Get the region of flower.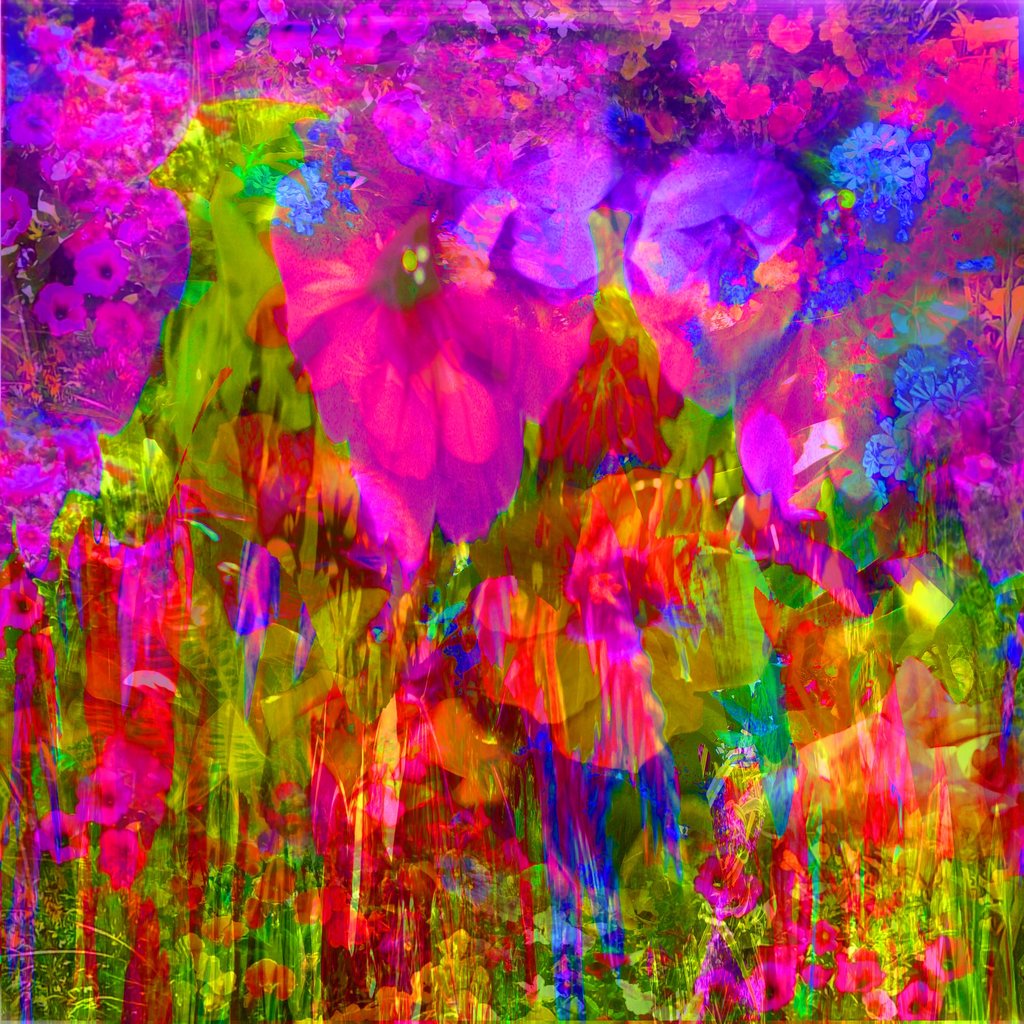
[left=637, top=152, right=805, bottom=302].
